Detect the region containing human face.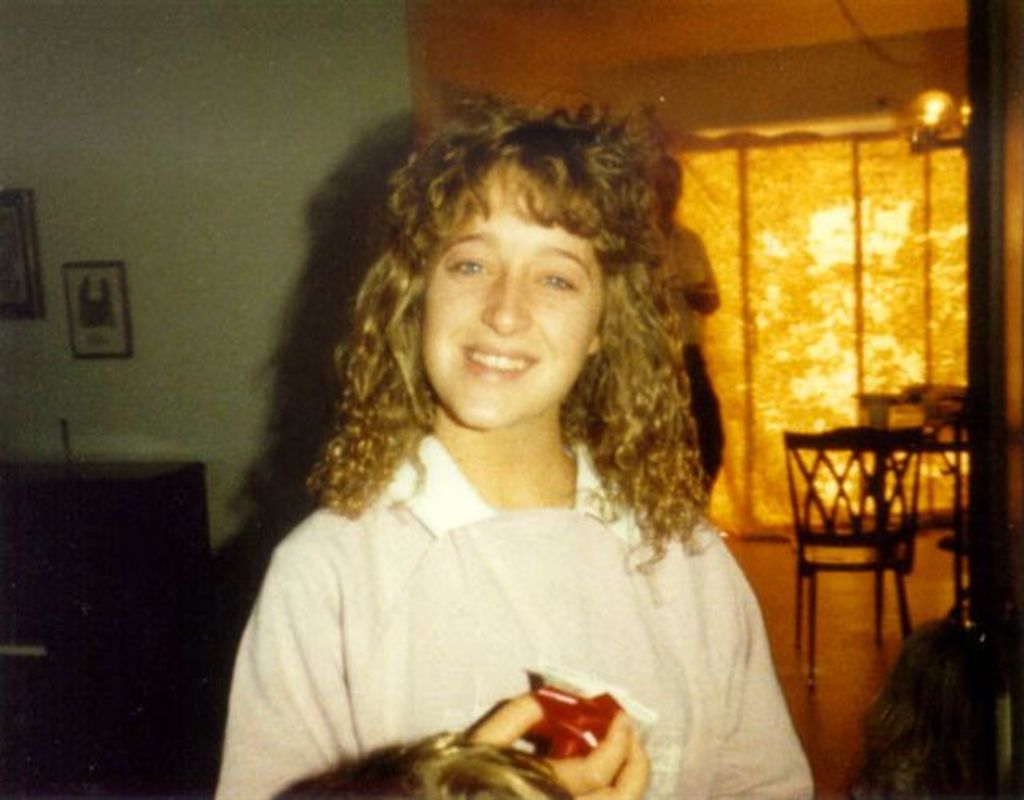
bbox(653, 163, 685, 218).
